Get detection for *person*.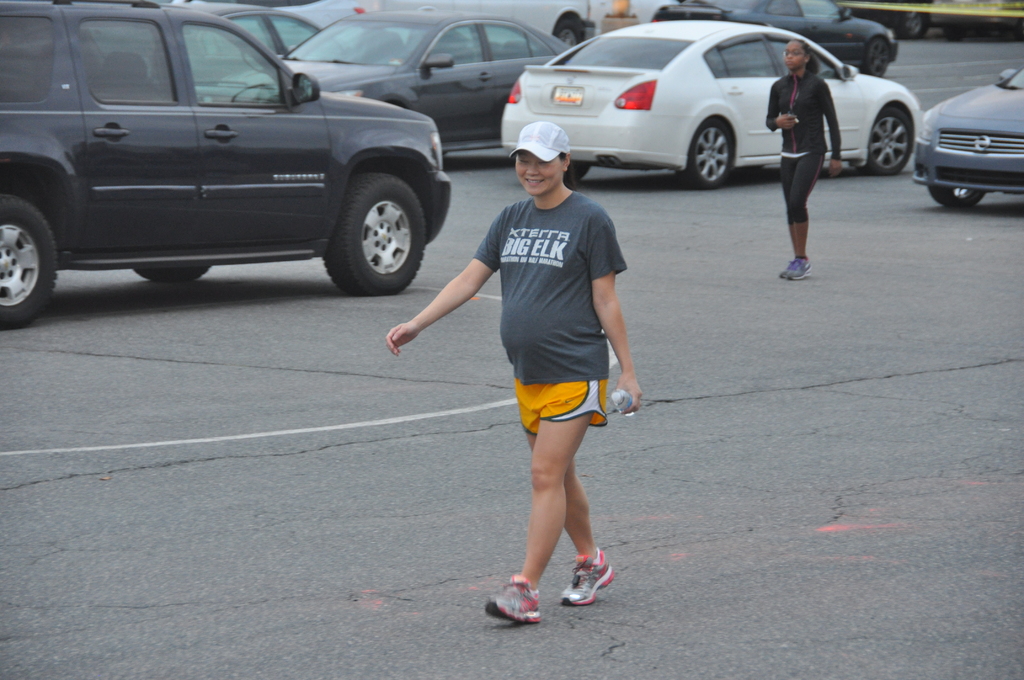
Detection: crop(386, 120, 643, 631).
